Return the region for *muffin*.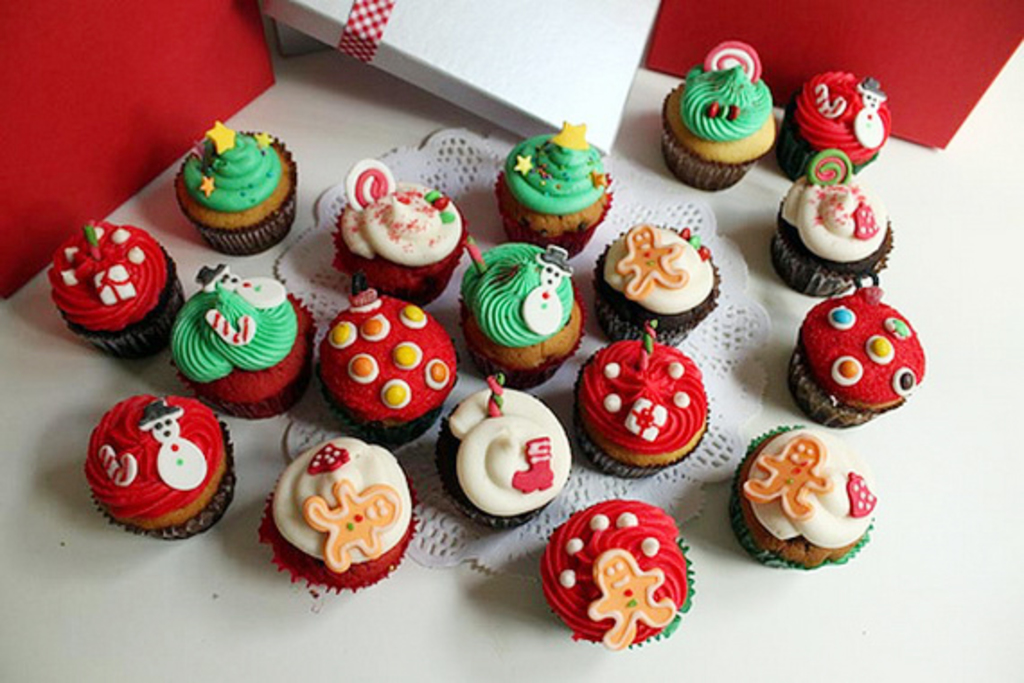
Rect(778, 67, 898, 176).
